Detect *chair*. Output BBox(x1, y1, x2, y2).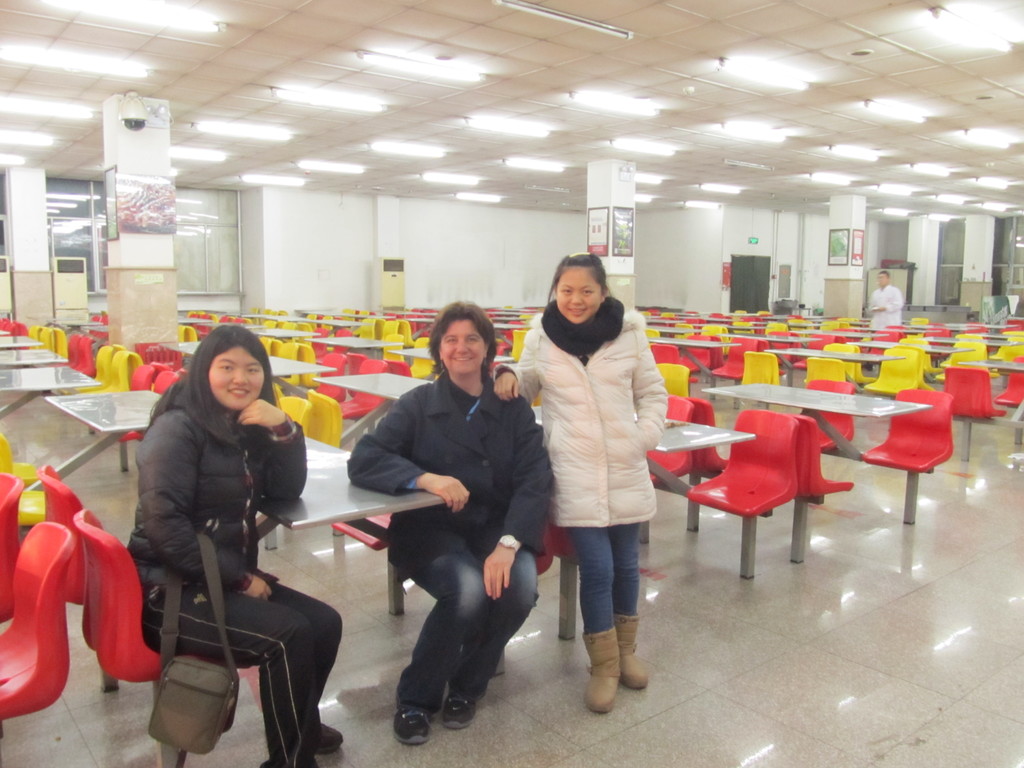
BBox(941, 365, 1014, 465).
